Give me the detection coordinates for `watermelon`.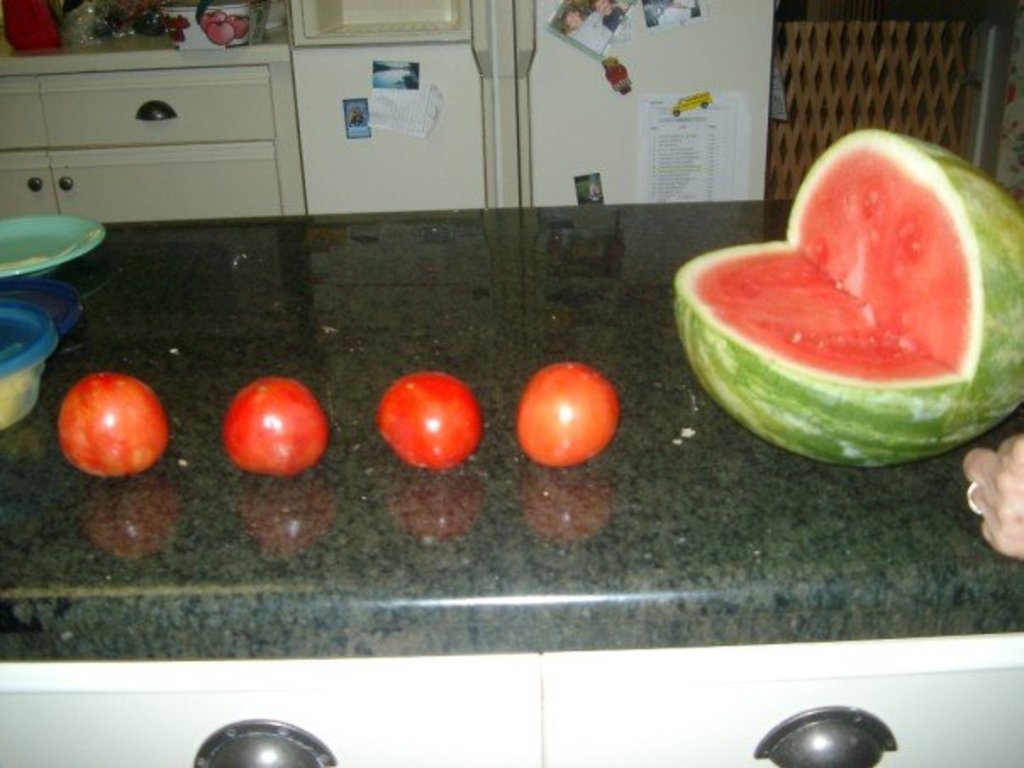
[670, 127, 1022, 470].
